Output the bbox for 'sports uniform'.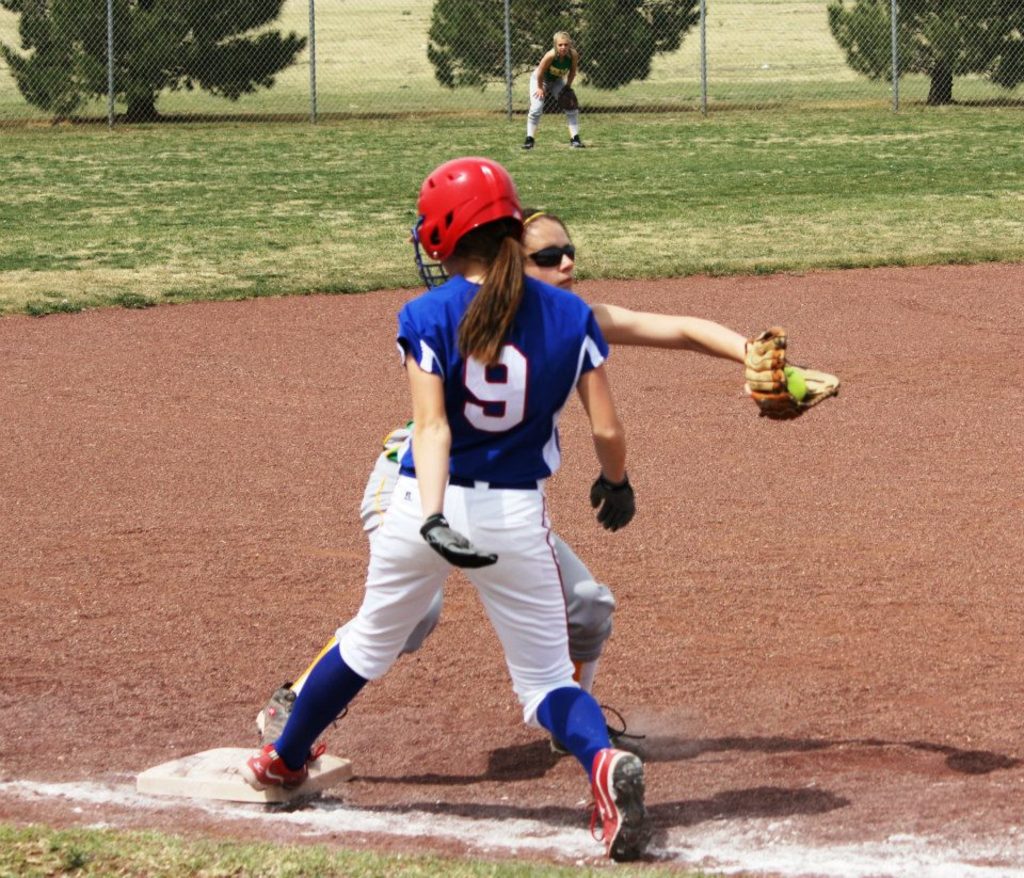
bbox(357, 410, 617, 672).
